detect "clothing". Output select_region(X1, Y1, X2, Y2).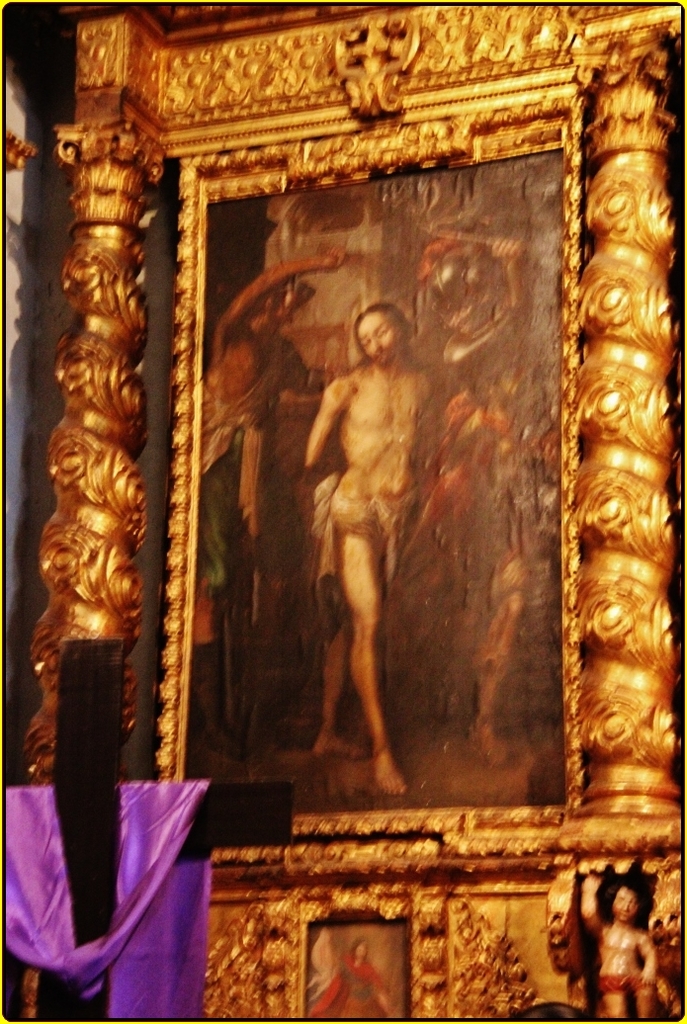
select_region(590, 968, 652, 1006).
